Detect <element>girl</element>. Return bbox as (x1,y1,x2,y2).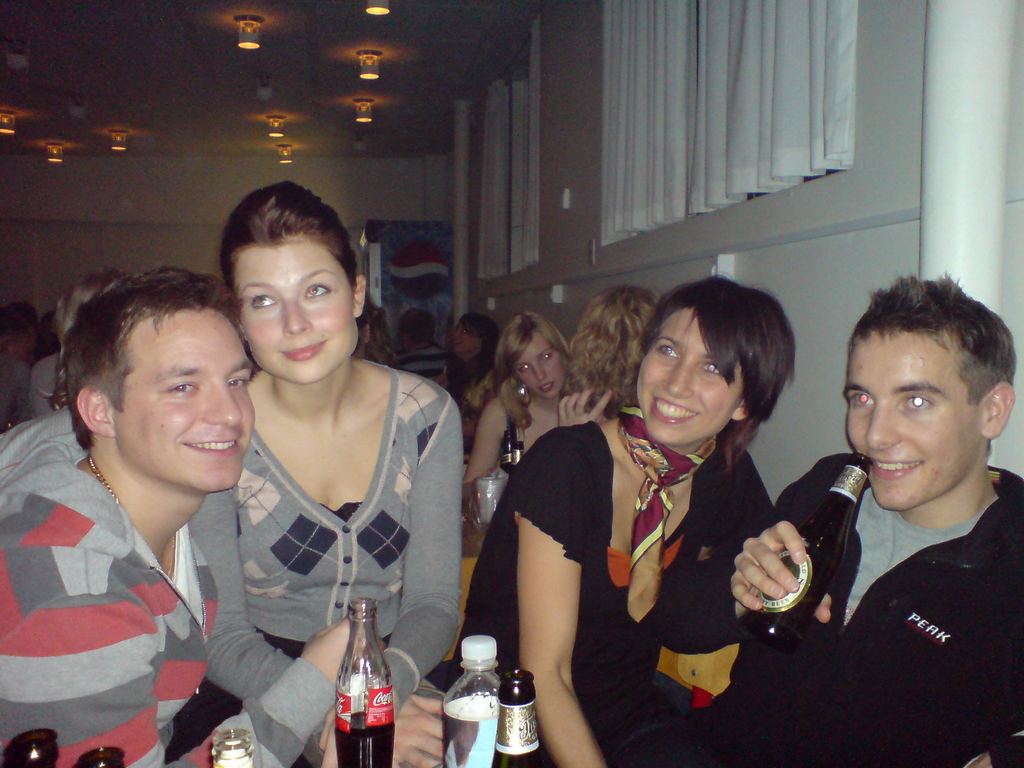
(186,181,465,767).
